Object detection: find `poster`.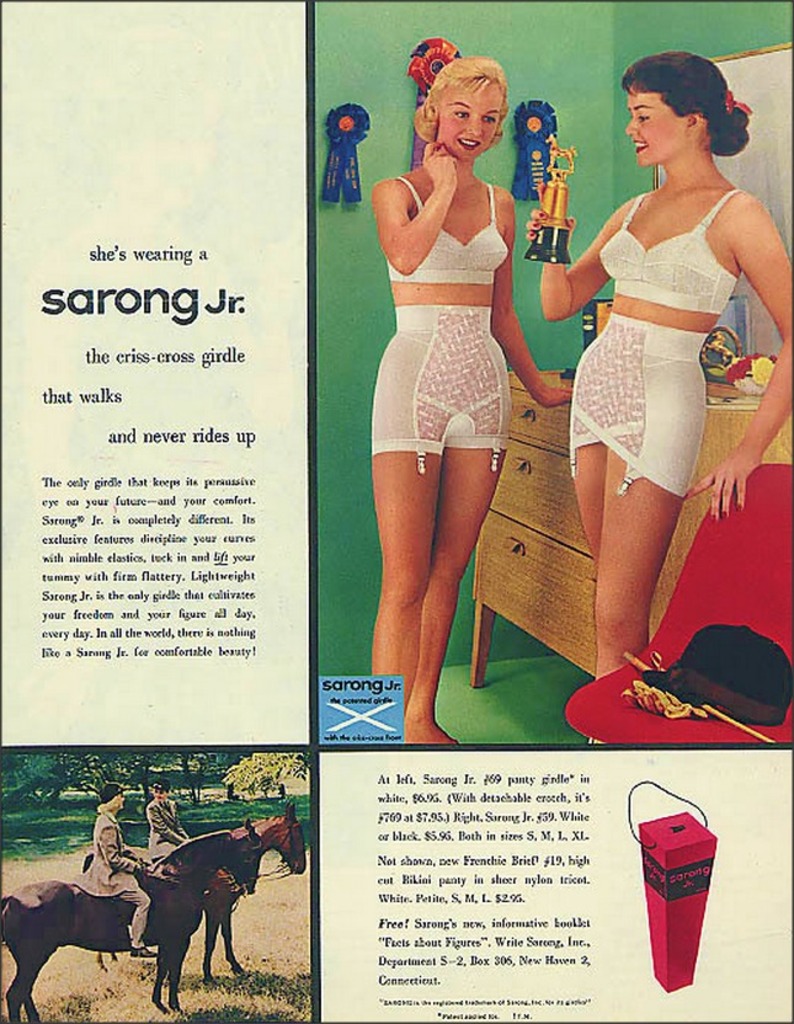
bbox=(0, 0, 793, 1023).
